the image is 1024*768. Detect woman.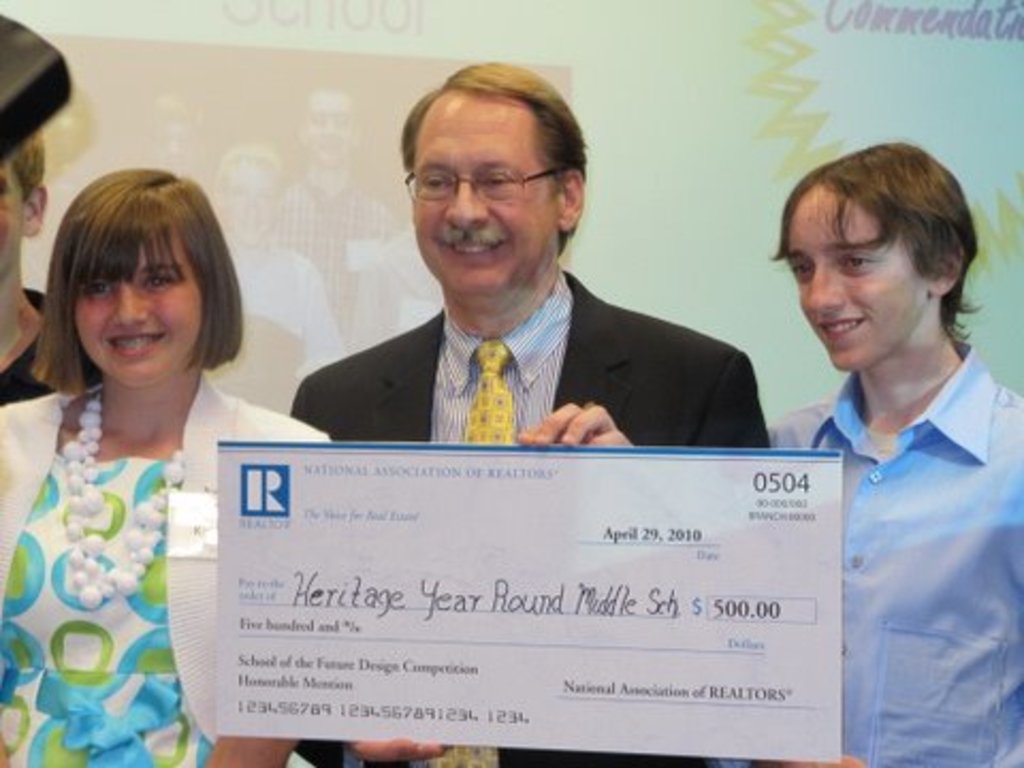
Detection: [0,162,290,753].
